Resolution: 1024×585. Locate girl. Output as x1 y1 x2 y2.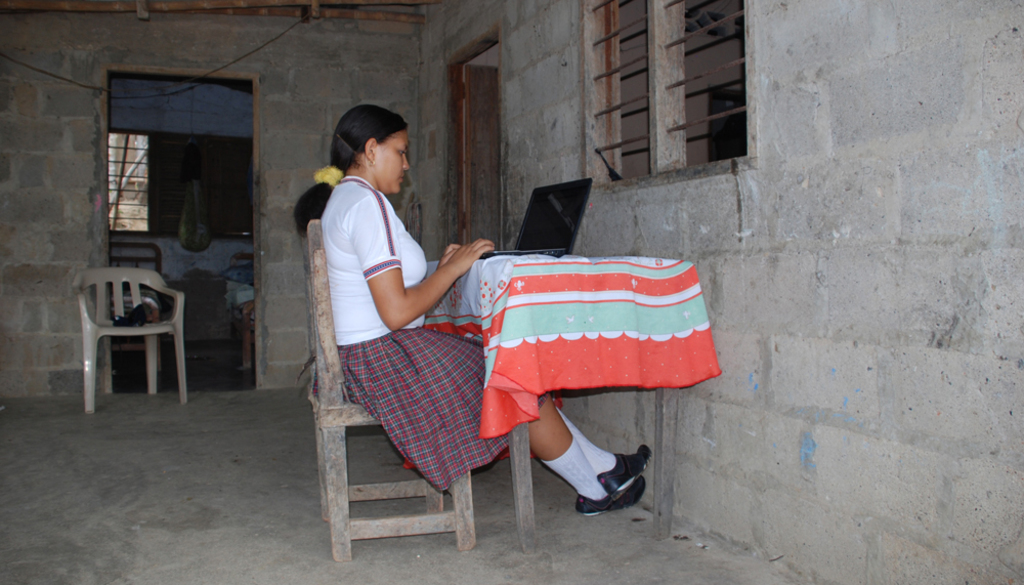
296 101 652 513.
